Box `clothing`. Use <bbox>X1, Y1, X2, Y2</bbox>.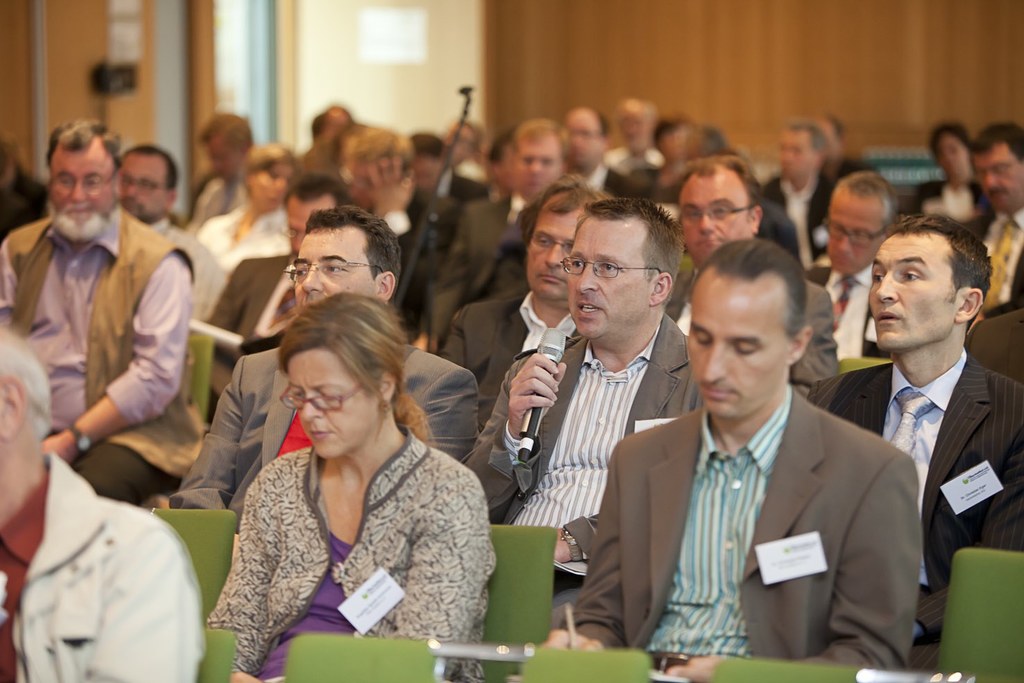
<bbox>429, 185, 546, 324</bbox>.
